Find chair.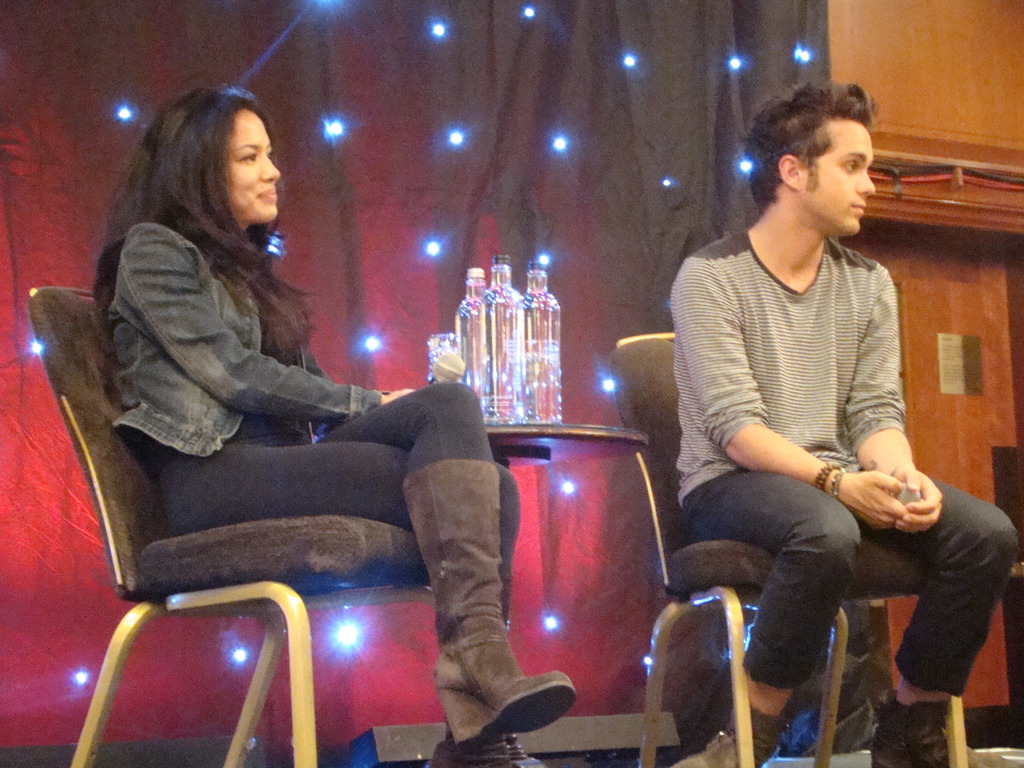
select_region(38, 334, 411, 758).
